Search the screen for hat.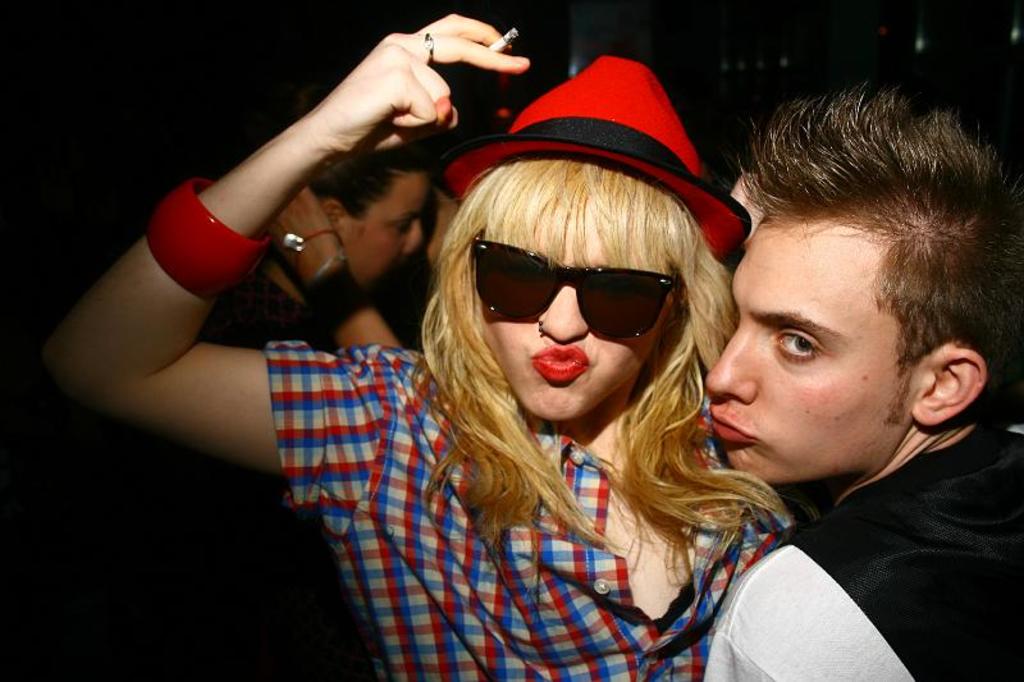
Found at BBox(440, 55, 753, 264).
